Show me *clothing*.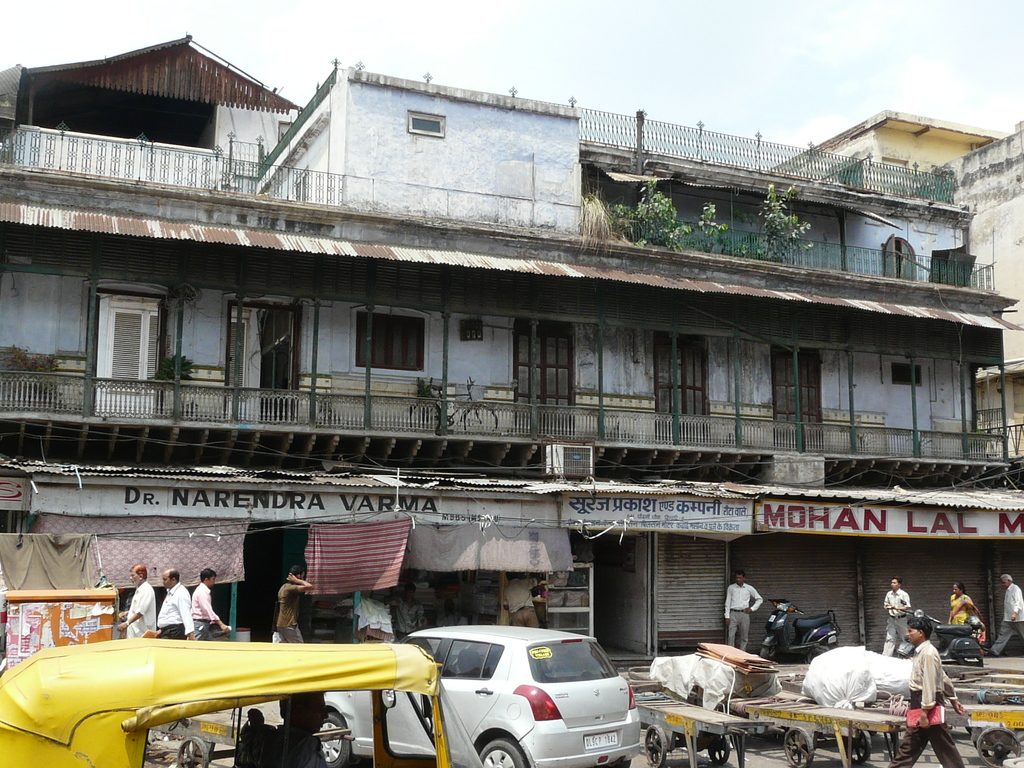
*clothing* is here: select_region(276, 578, 304, 640).
